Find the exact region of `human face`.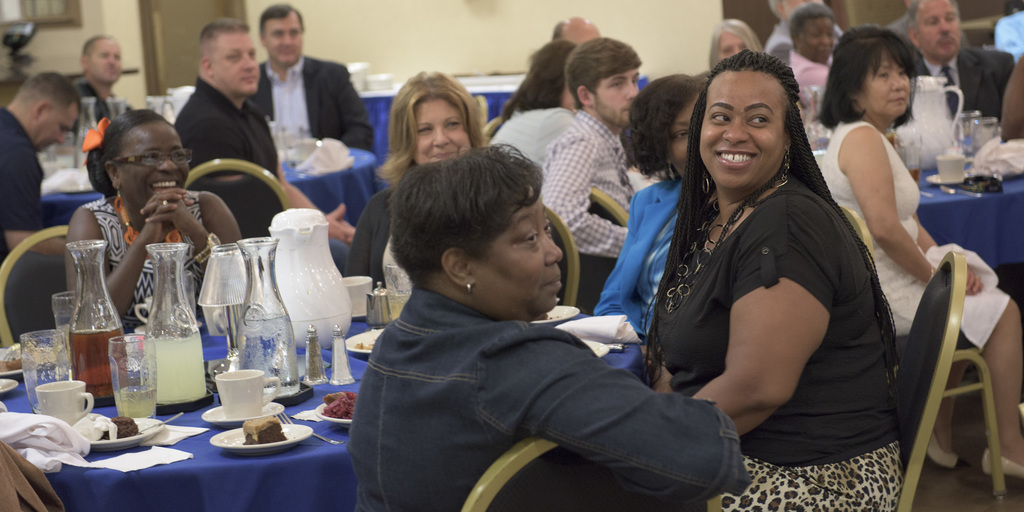
Exact region: [867, 54, 910, 116].
